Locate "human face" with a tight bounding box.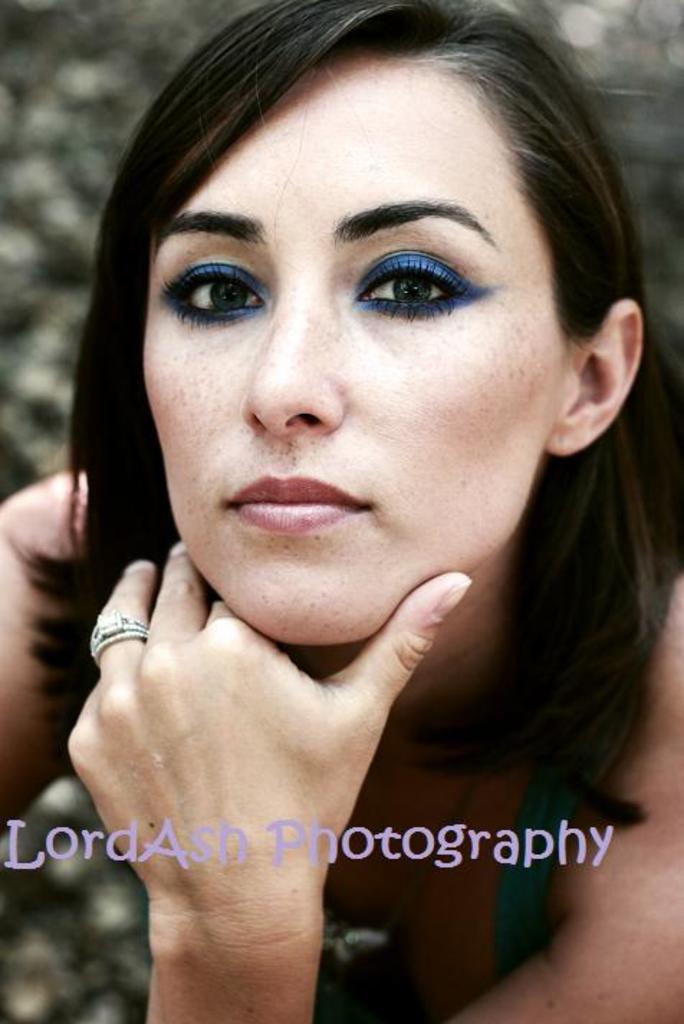
<box>134,59,569,646</box>.
